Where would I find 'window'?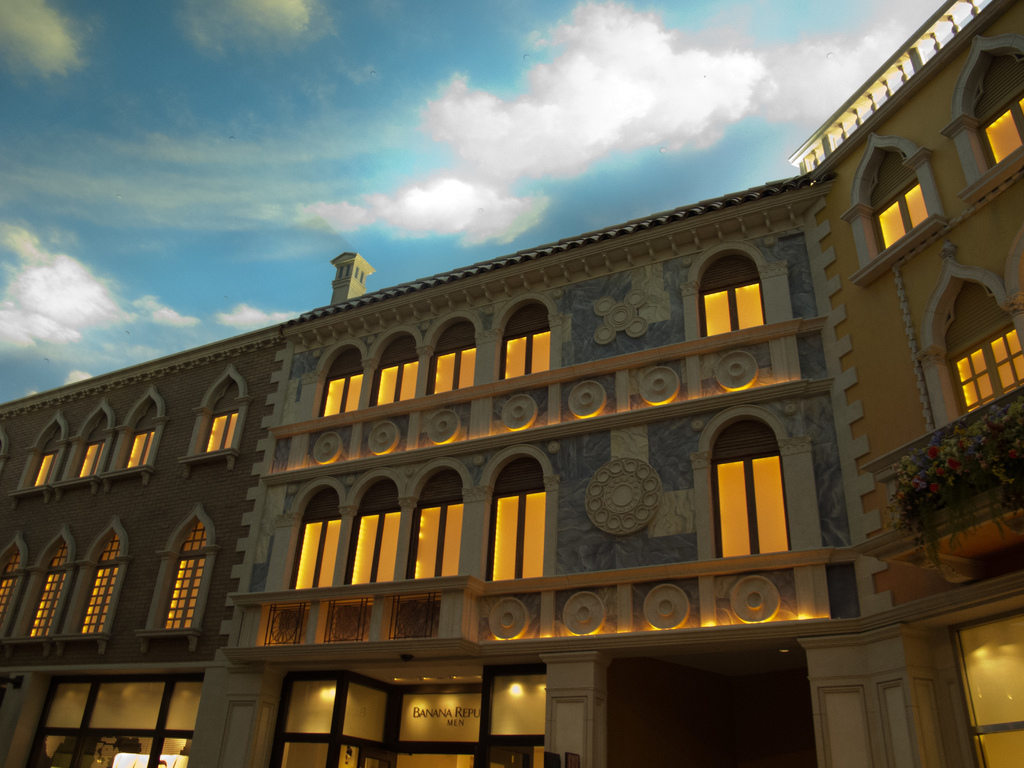
At <bbox>417, 505, 472, 579</bbox>.
